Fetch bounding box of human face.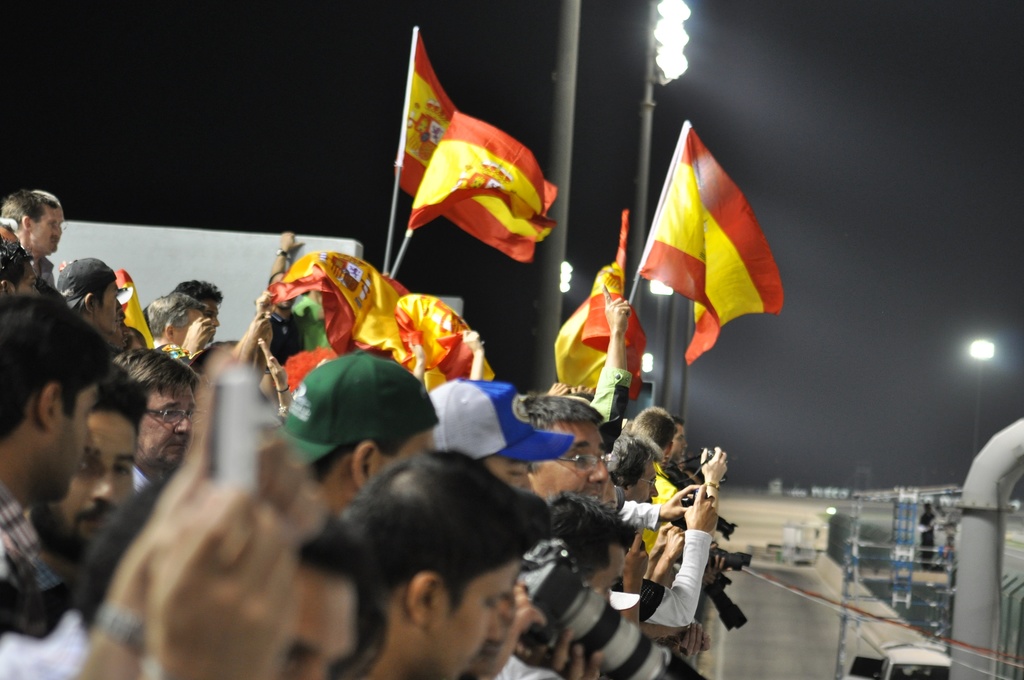
Bbox: detection(47, 210, 69, 245).
